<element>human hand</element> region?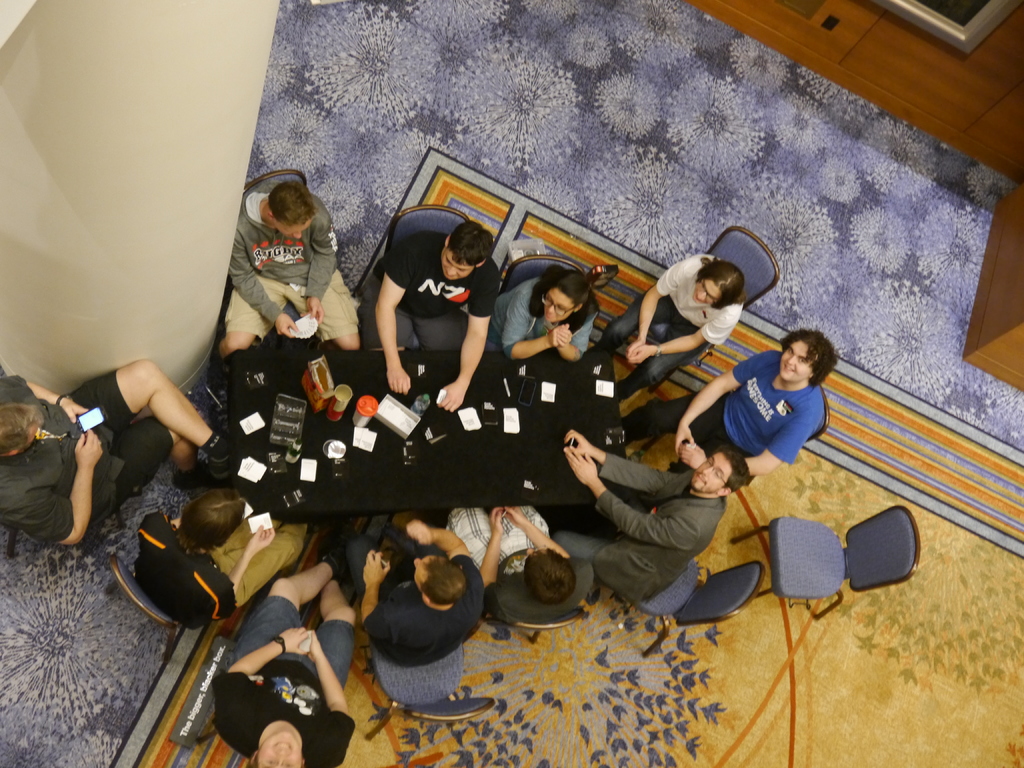
rect(306, 298, 327, 324)
